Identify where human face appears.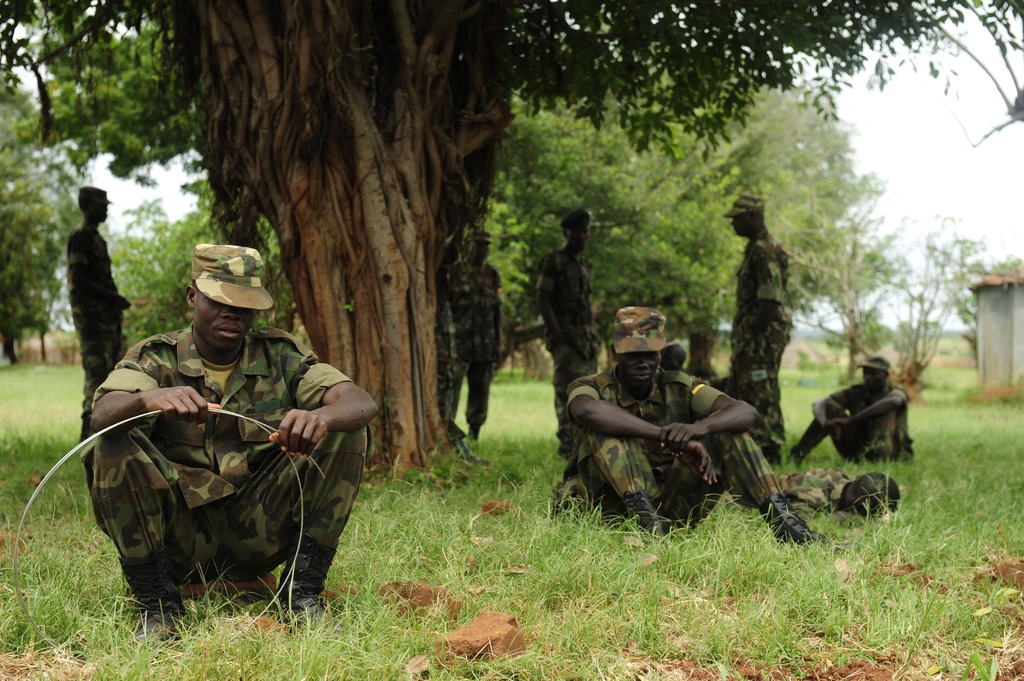
Appears at 192,292,259,348.
